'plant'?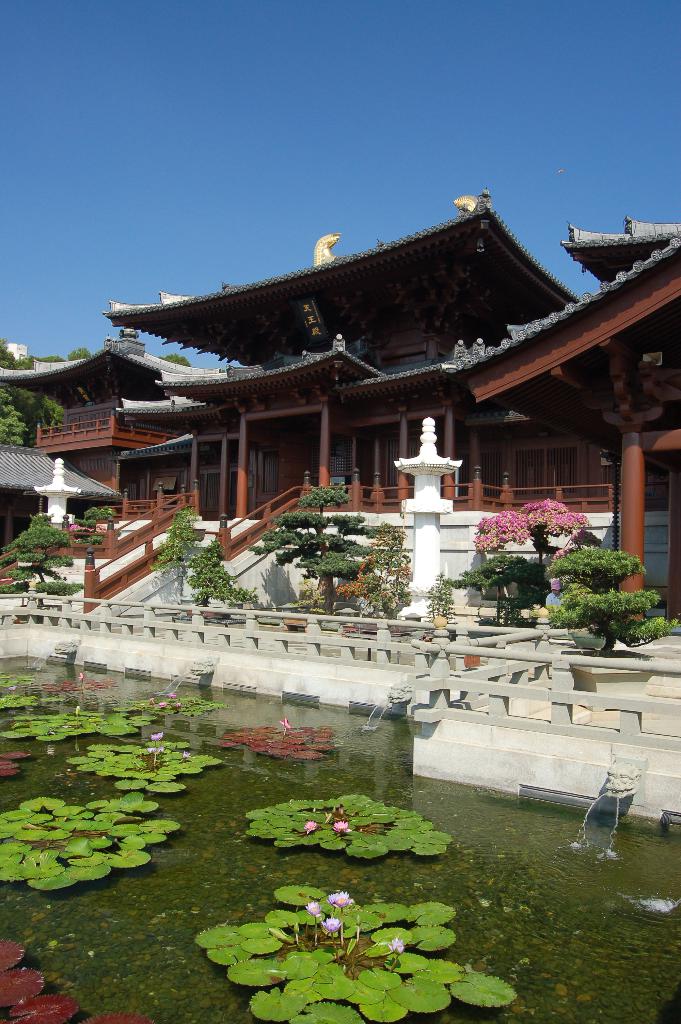
(448, 548, 553, 596)
